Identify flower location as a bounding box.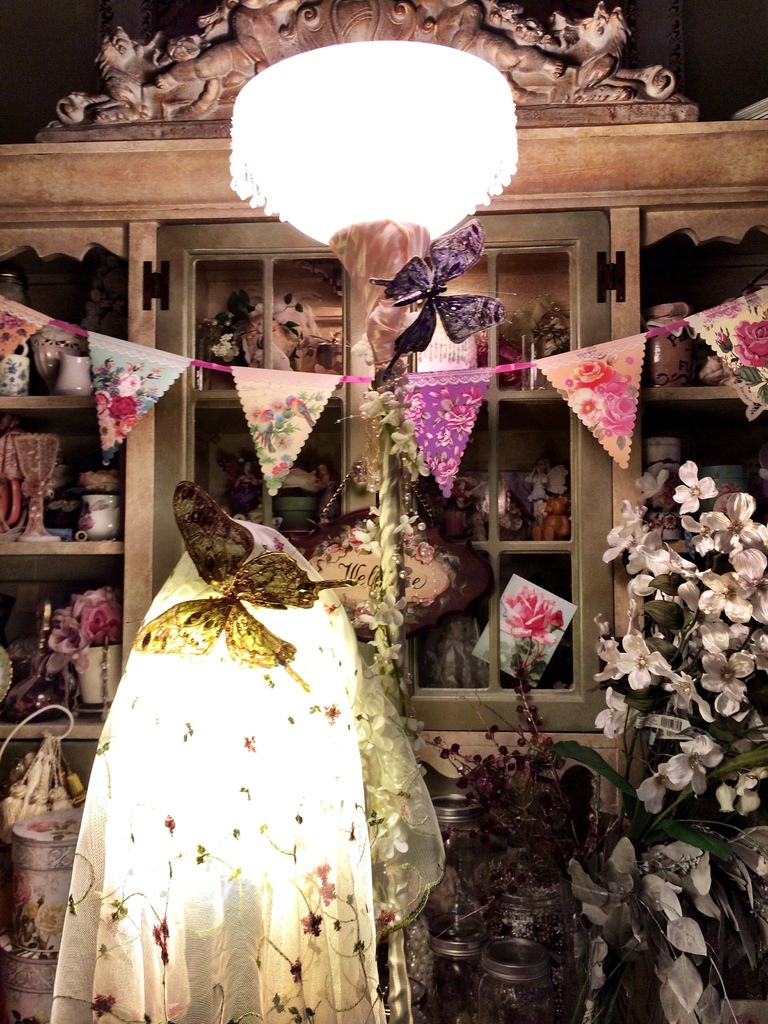
659, 461, 767, 531.
